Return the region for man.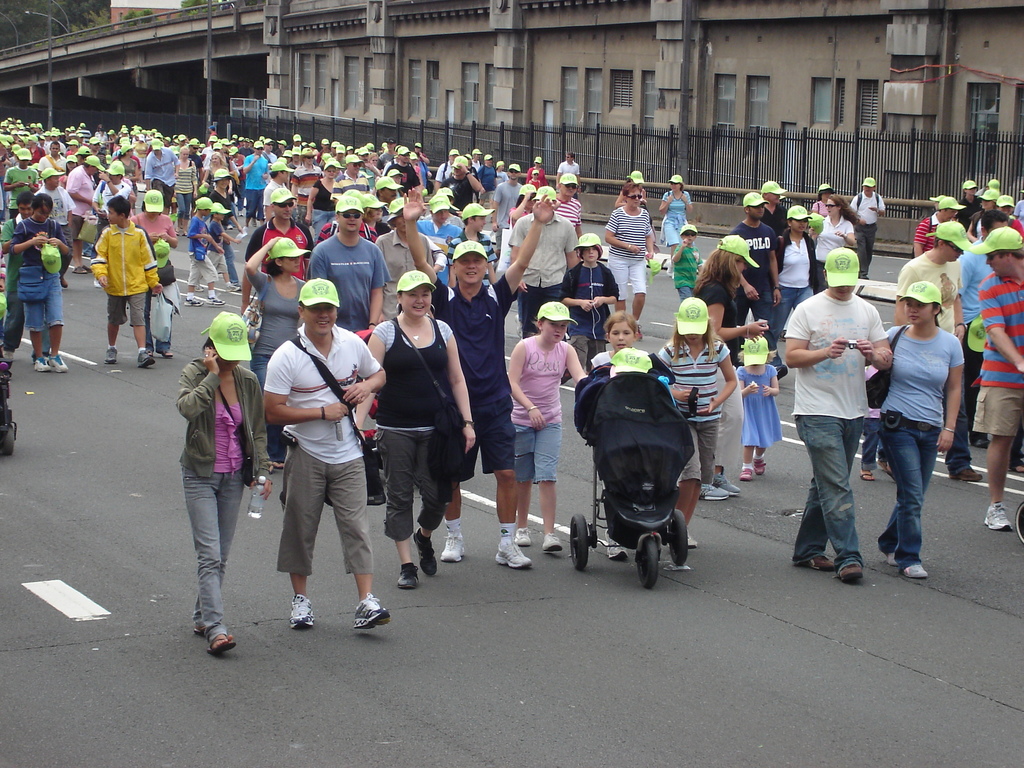
rect(727, 189, 781, 381).
